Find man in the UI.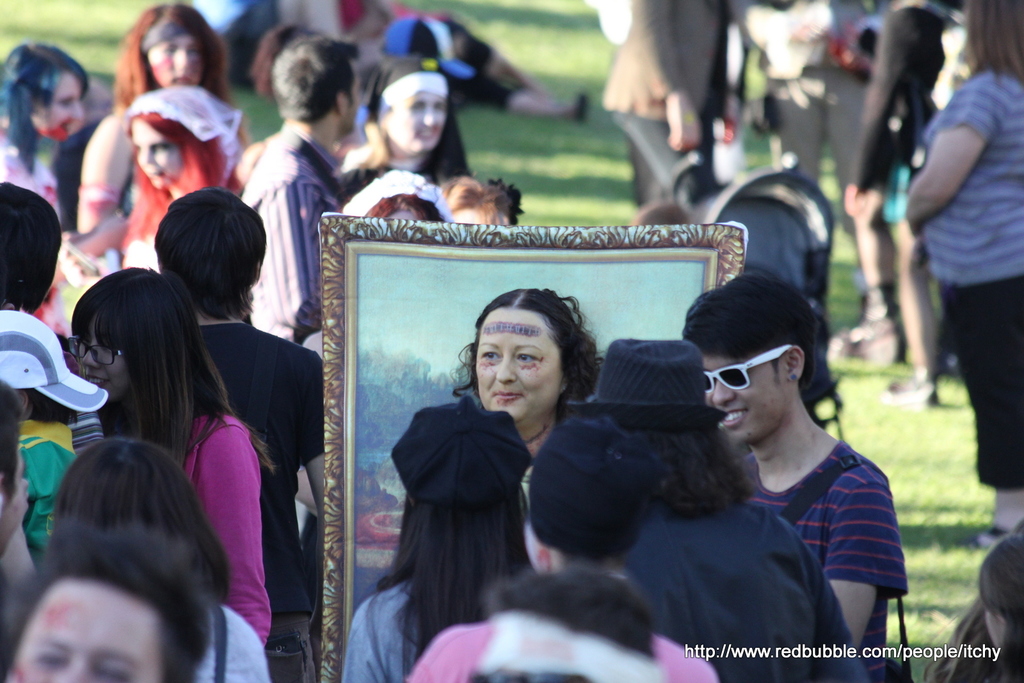
UI element at {"x1": 152, "y1": 182, "x2": 323, "y2": 682}.
